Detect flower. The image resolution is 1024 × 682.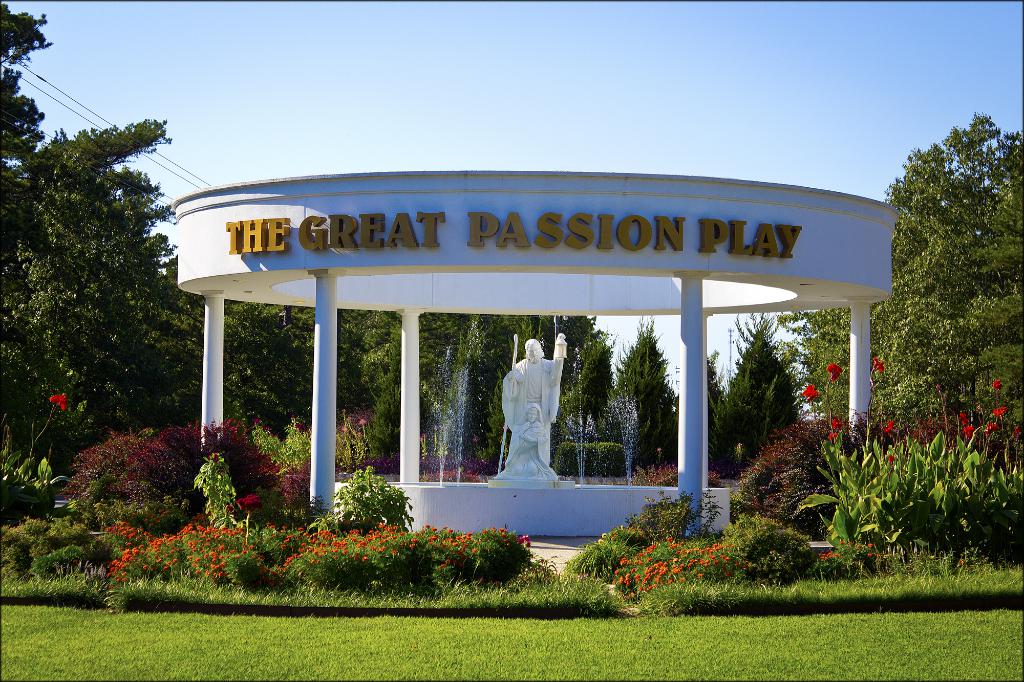
x1=832, y1=429, x2=837, y2=443.
